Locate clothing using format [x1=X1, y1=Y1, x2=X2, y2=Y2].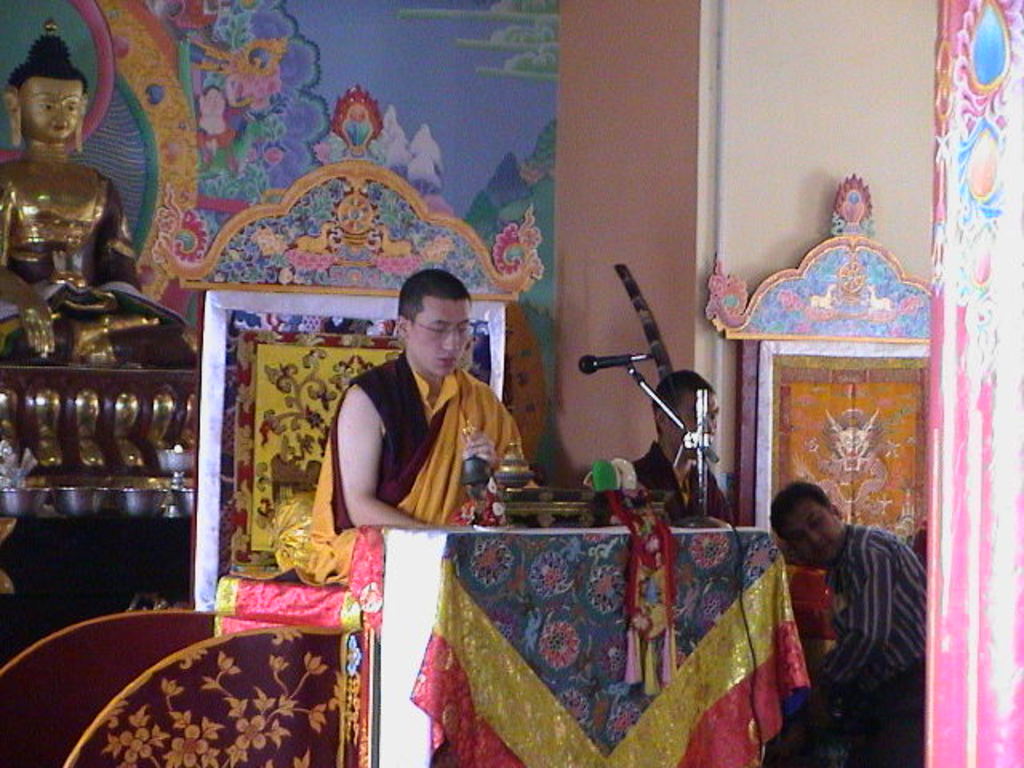
[x1=586, y1=429, x2=734, y2=528].
